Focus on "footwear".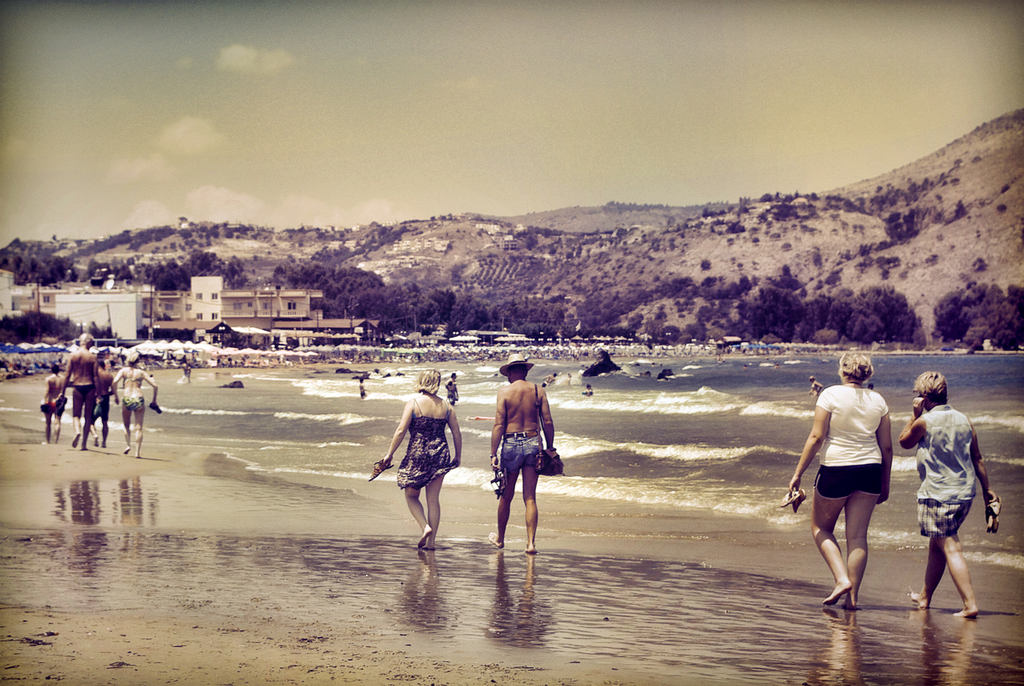
Focused at (148, 406, 163, 415).
